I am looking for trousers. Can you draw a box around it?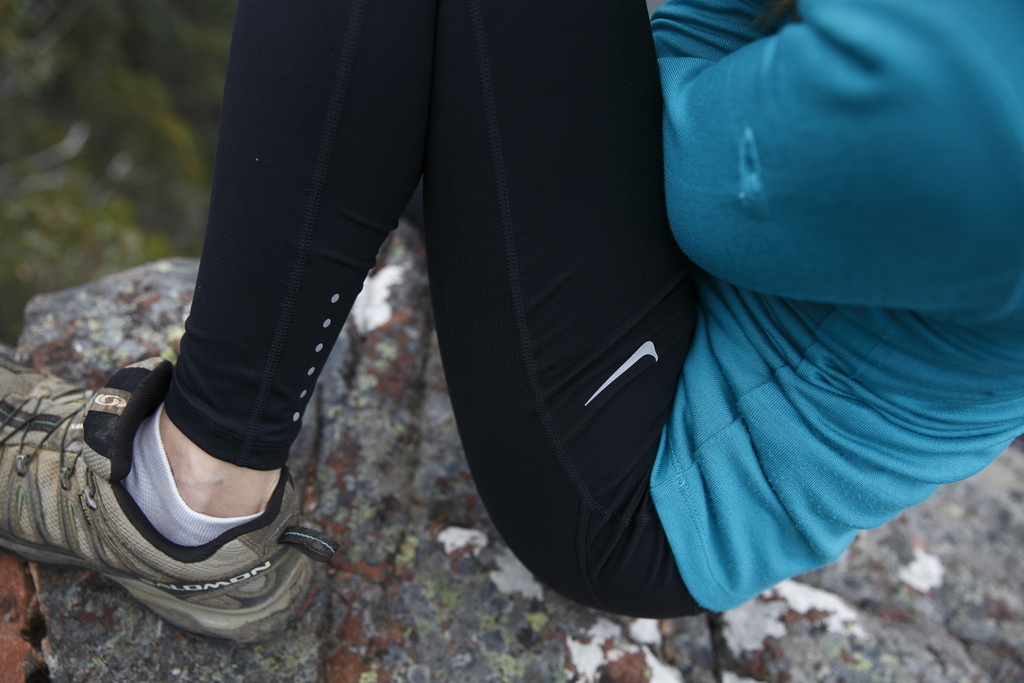
Sure, the bounding box is box(161, 0, 708, 617).
